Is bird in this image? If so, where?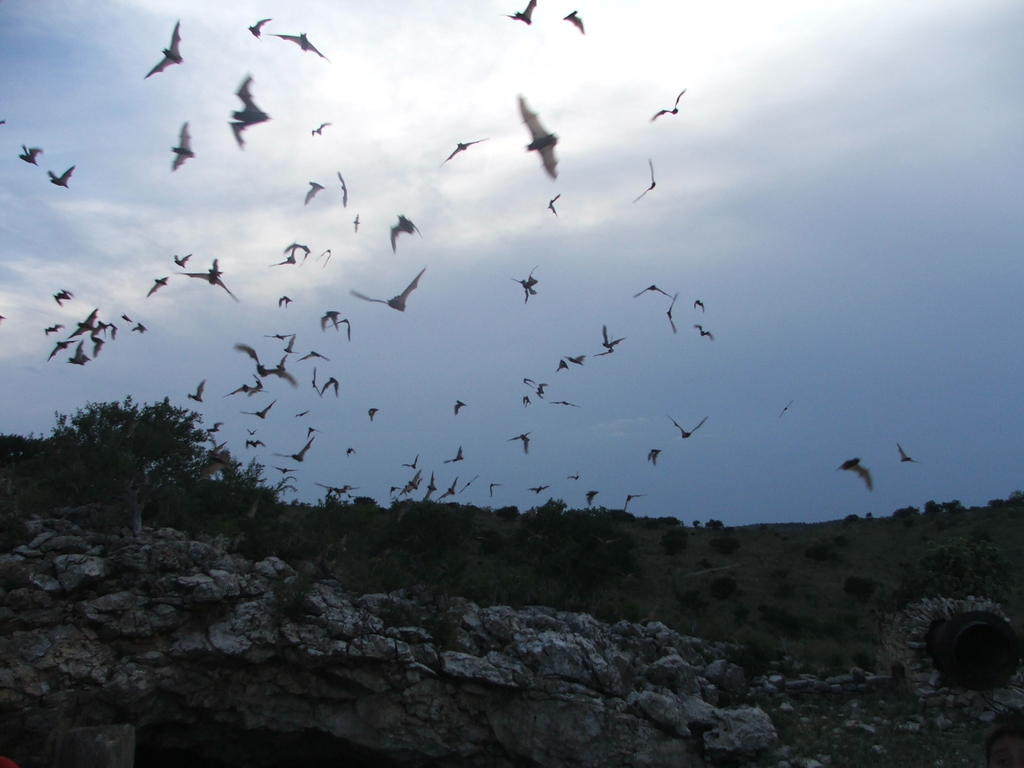
Yes, at x1=90, y1=335, x2=104, y2=354.
